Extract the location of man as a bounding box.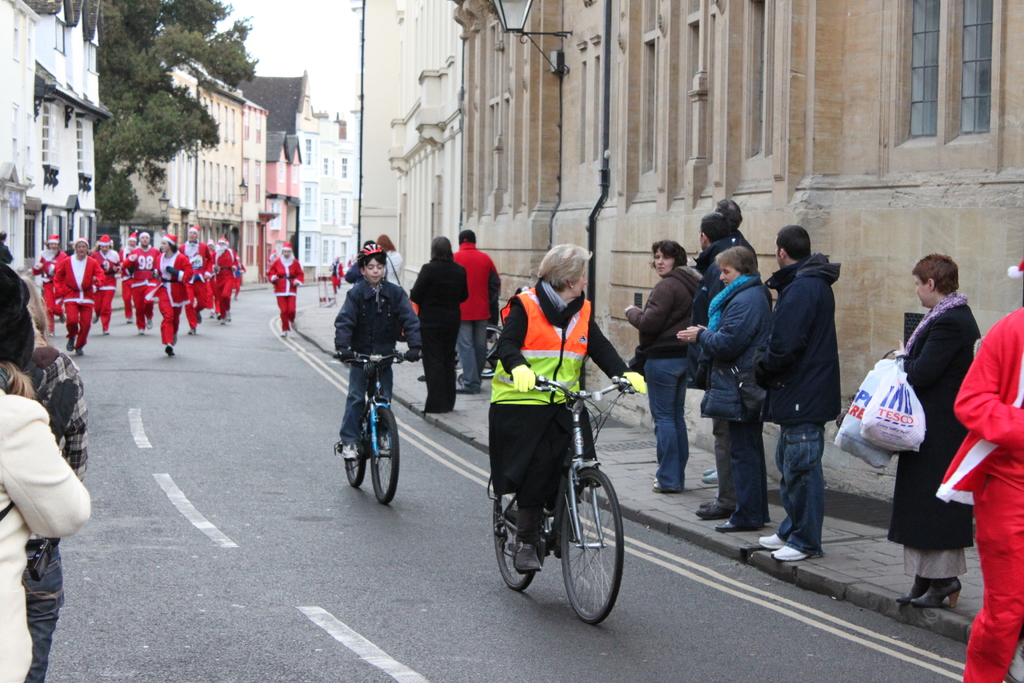
(x1=52, y1=236, x2=107, y2=357).
